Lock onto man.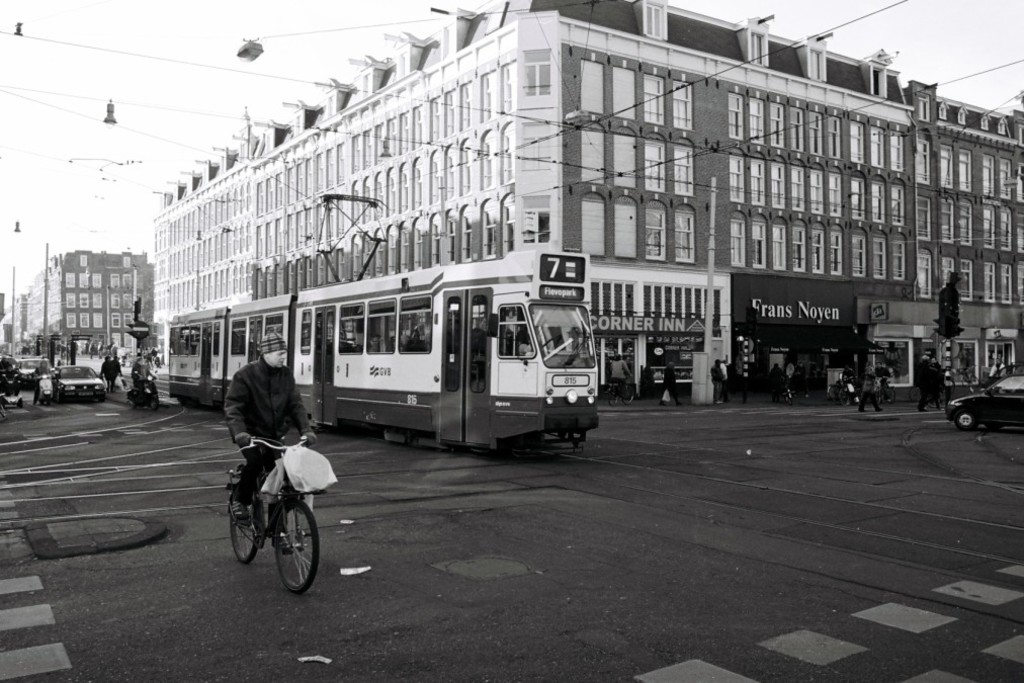
Locked: detection(915, 353, 935, 413).
